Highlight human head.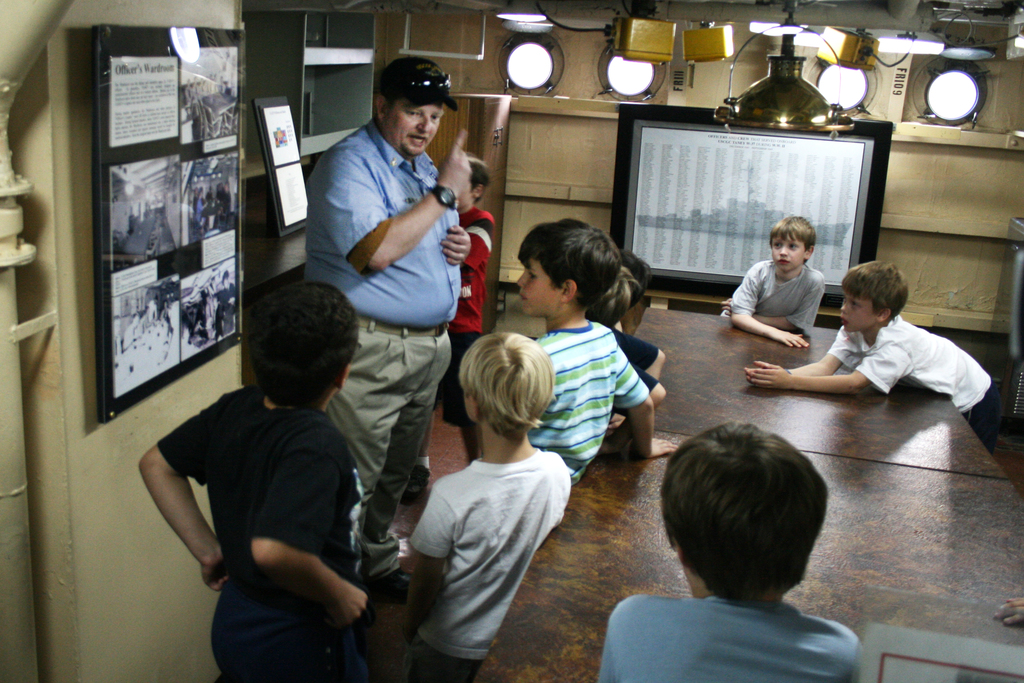
Highlighted region: box=[769, 217, 817, 276].
